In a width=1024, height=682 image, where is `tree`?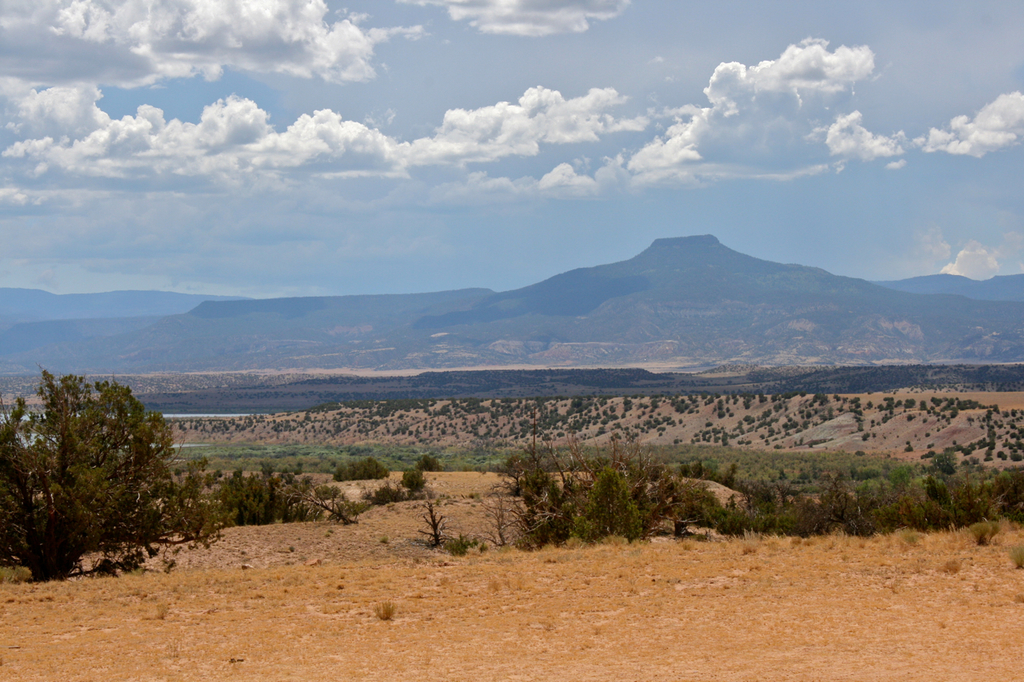
30, 348, 166, 571.
